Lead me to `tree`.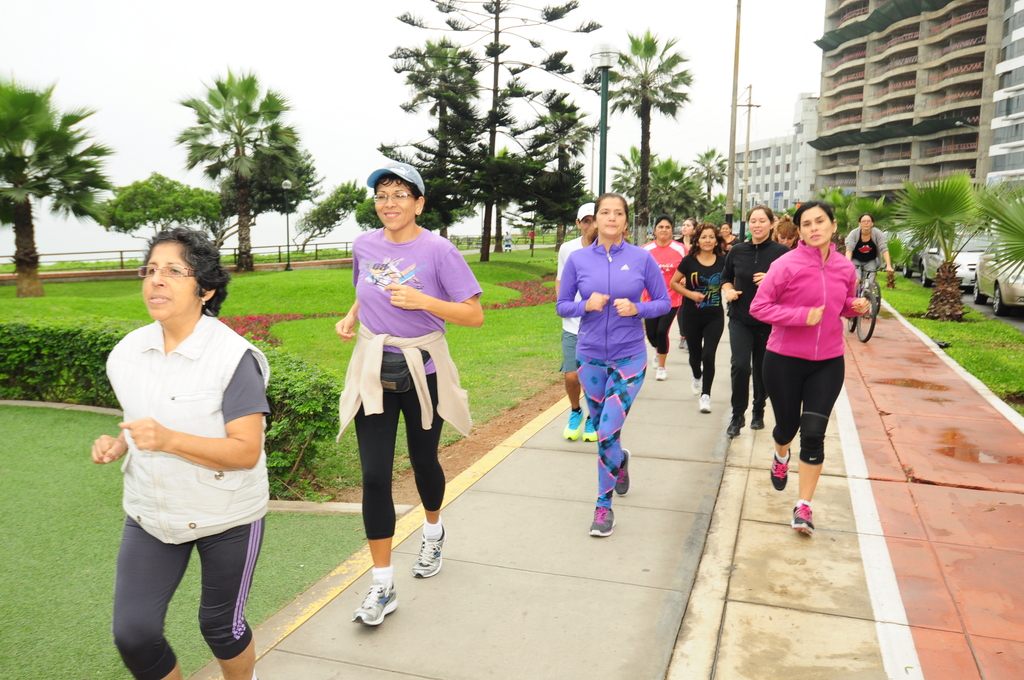
Lead to 591, 27, 694, 233.
